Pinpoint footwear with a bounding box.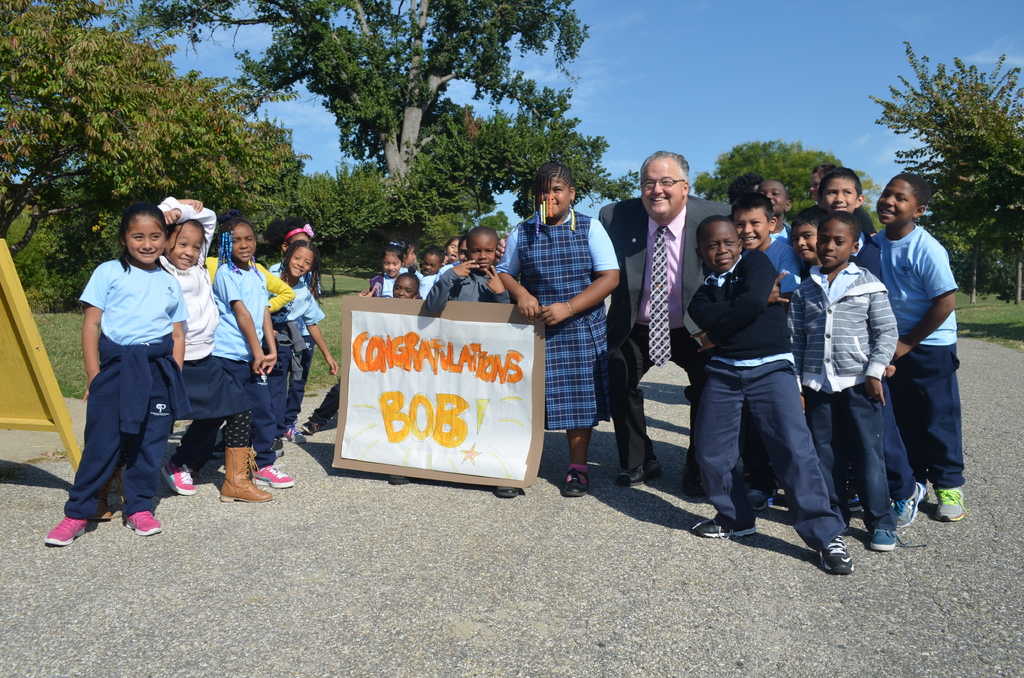
{"left": 867, "top": 526, "right": 913, "bottom": 553}.
